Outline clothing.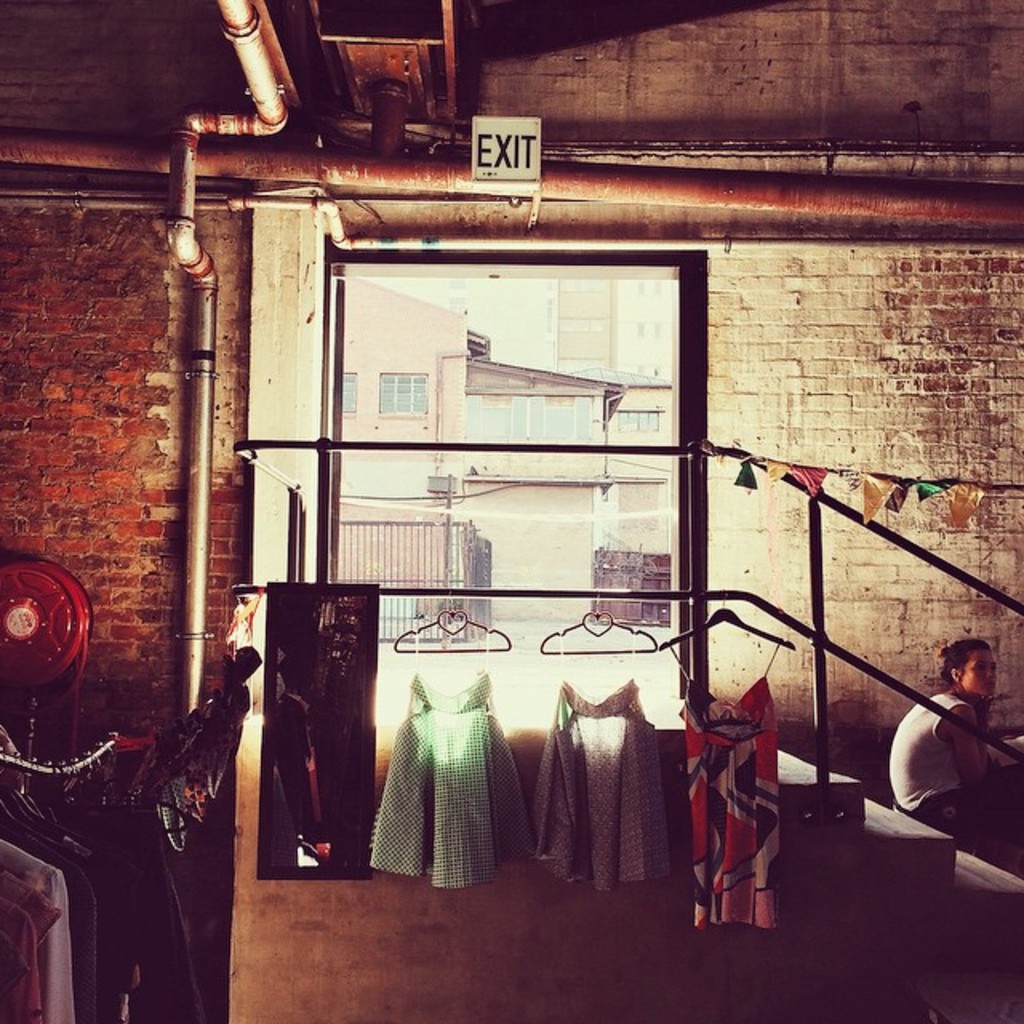
Outline: [885, 693, 1006, 821].
